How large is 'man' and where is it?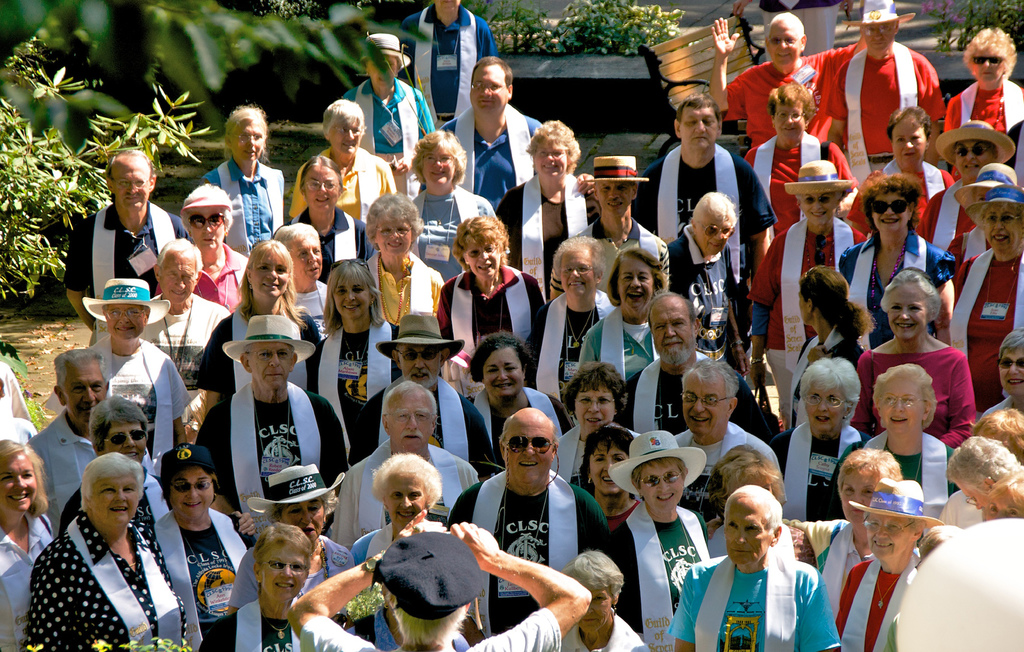
Bounding box: region(437, 53, 548, 213).
